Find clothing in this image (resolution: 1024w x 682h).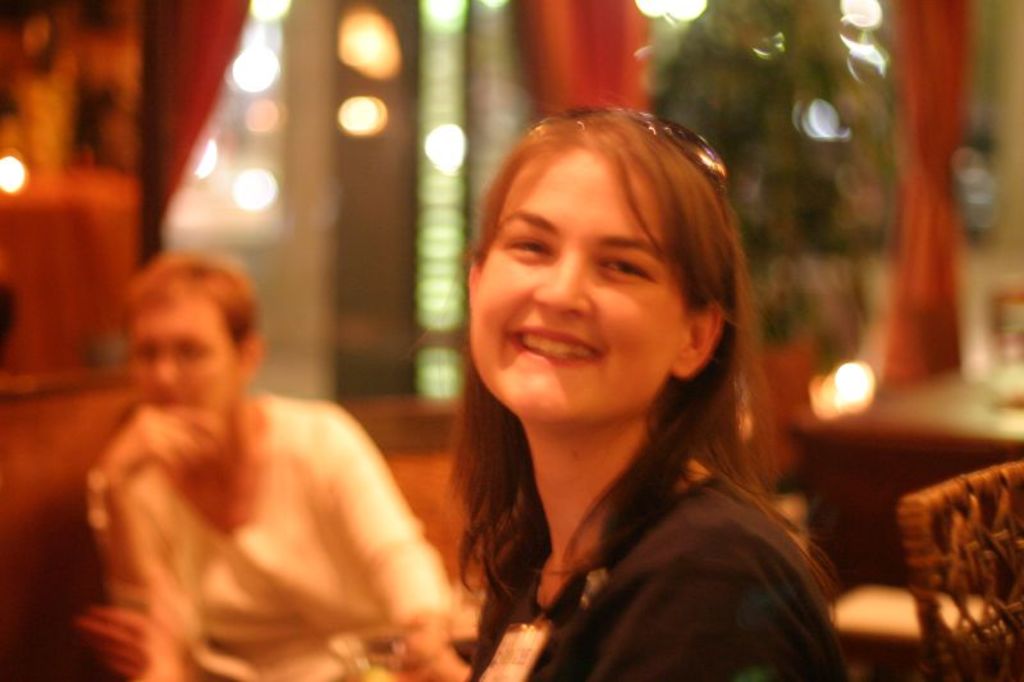
locate(84, 384, 475, 681).
